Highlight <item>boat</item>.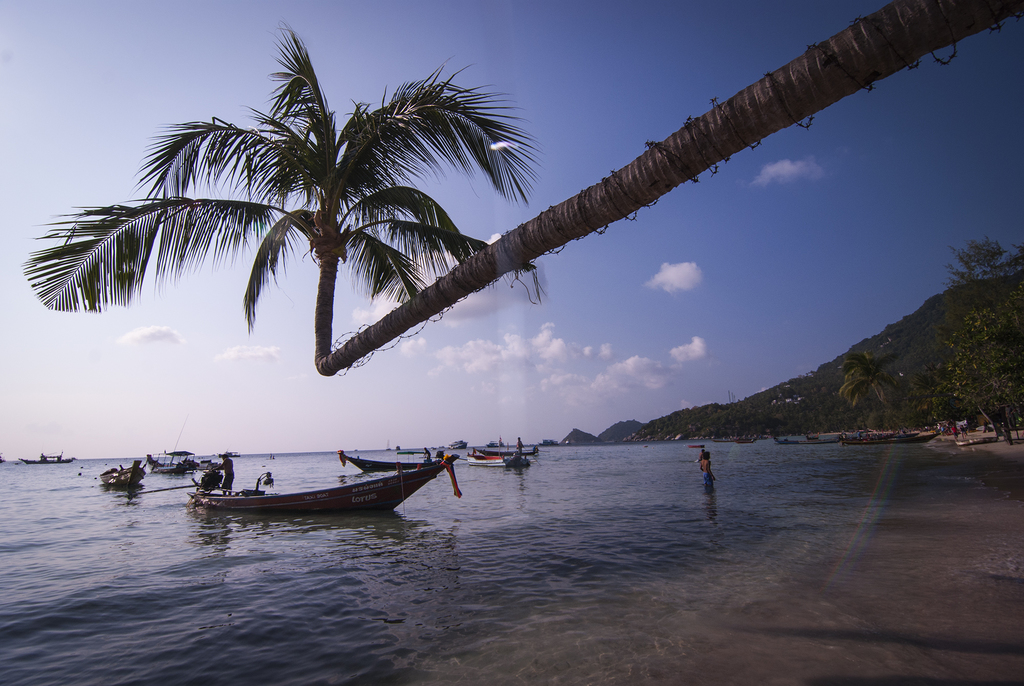
Highlighted region: 99/457/144/491.
